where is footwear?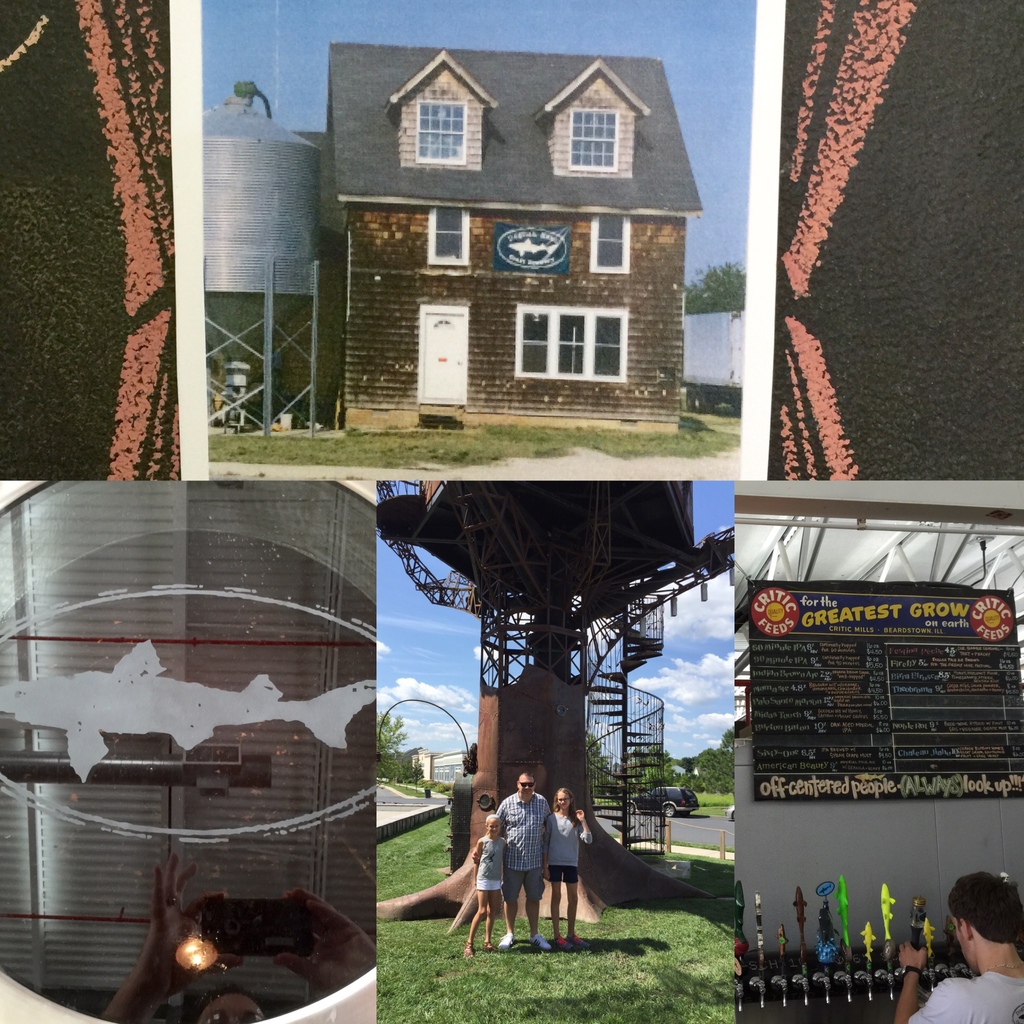
572 929 584 946.
